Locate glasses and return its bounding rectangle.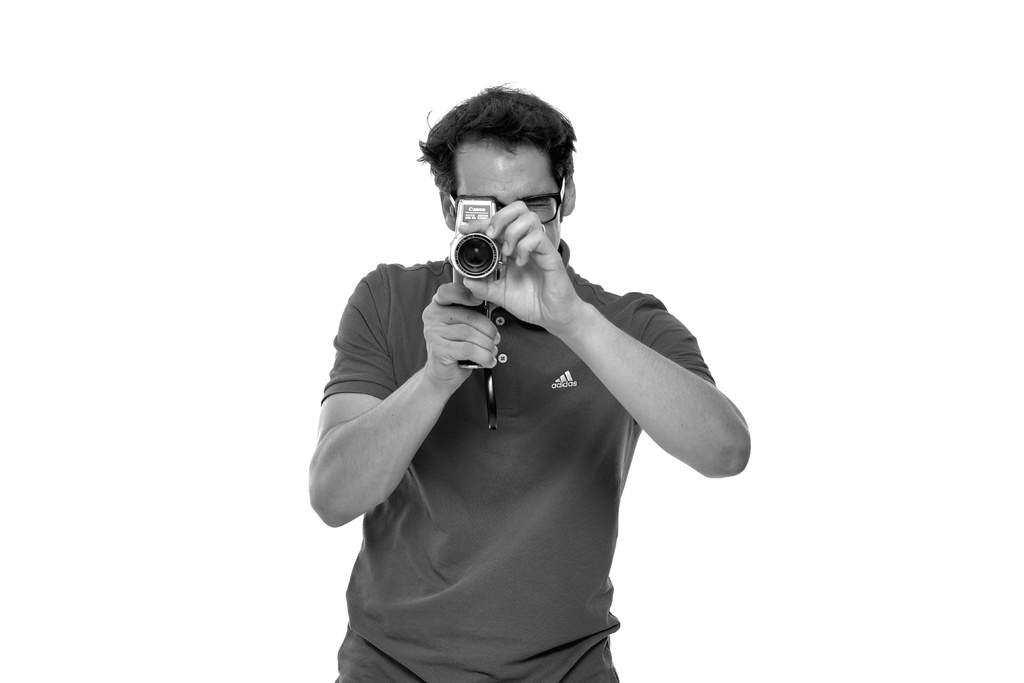
448 169 579 208.
